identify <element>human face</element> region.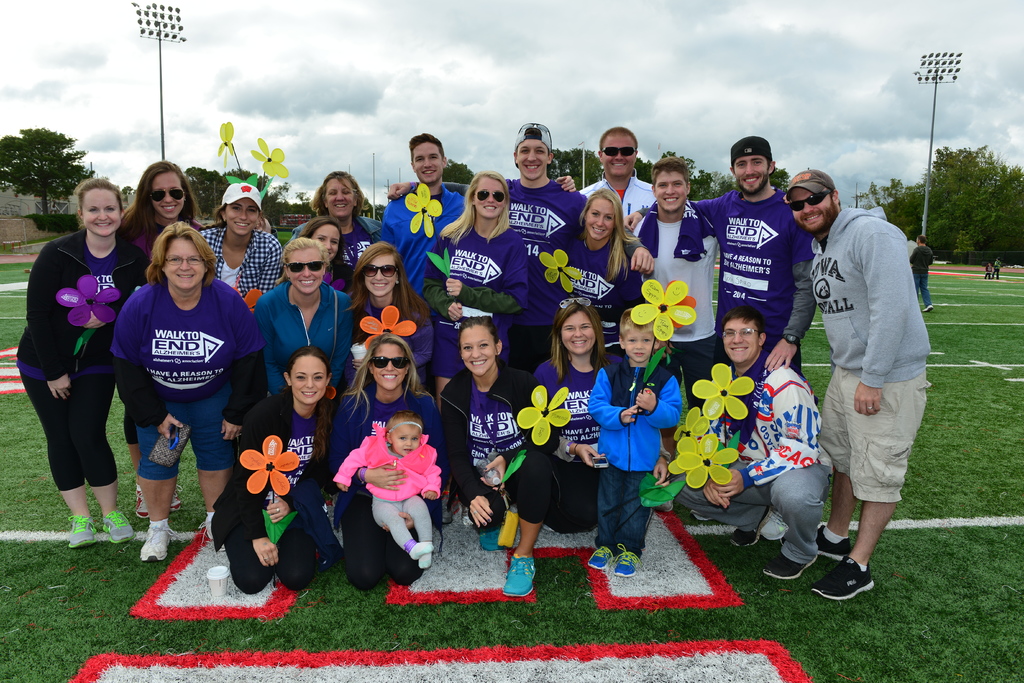
Region: bbox(412, 140, 444, 185).
